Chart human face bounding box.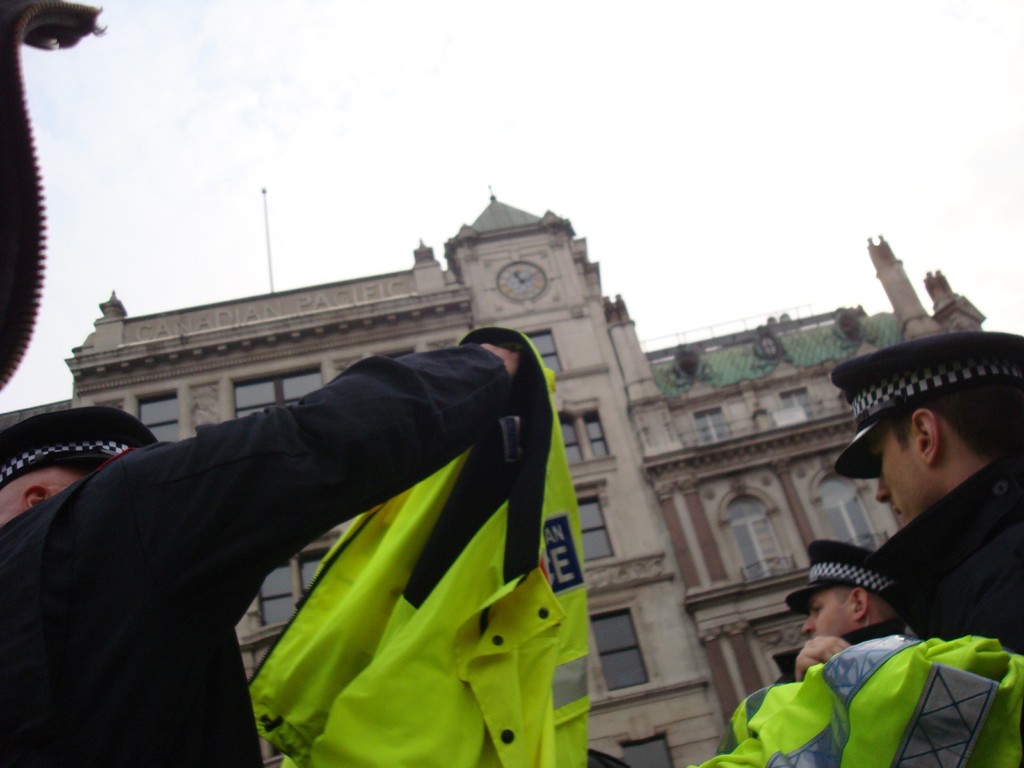
Charted: box(807, 584, 857, 642).
